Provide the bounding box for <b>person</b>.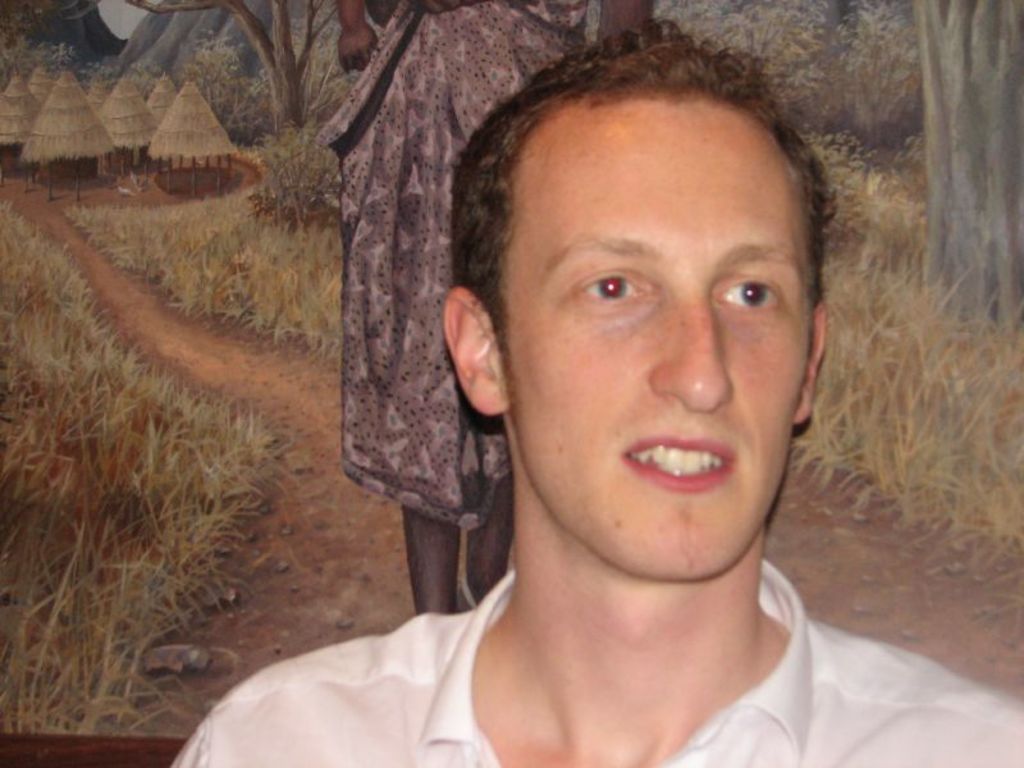
bbox=(238, 42, 946, 767).
